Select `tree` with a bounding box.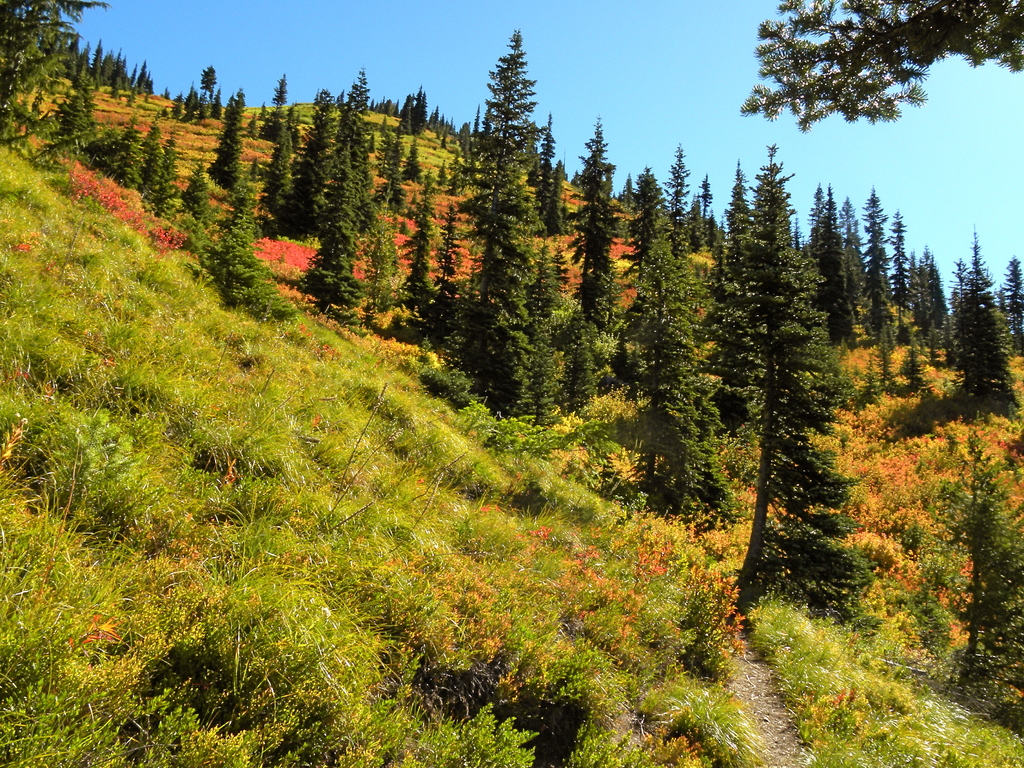
detection(206, 85, 241, 188).
